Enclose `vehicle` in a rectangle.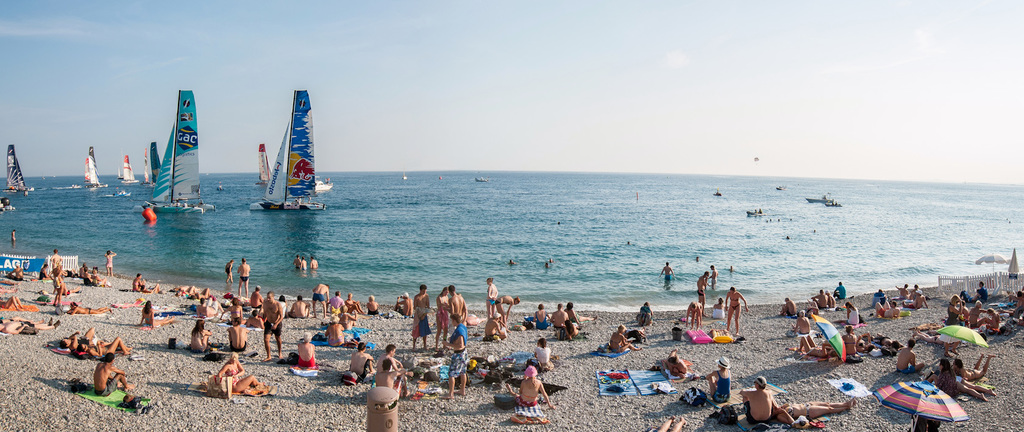
{"left": 803, "top": 197, "right": 835, "bottom": 205}.
